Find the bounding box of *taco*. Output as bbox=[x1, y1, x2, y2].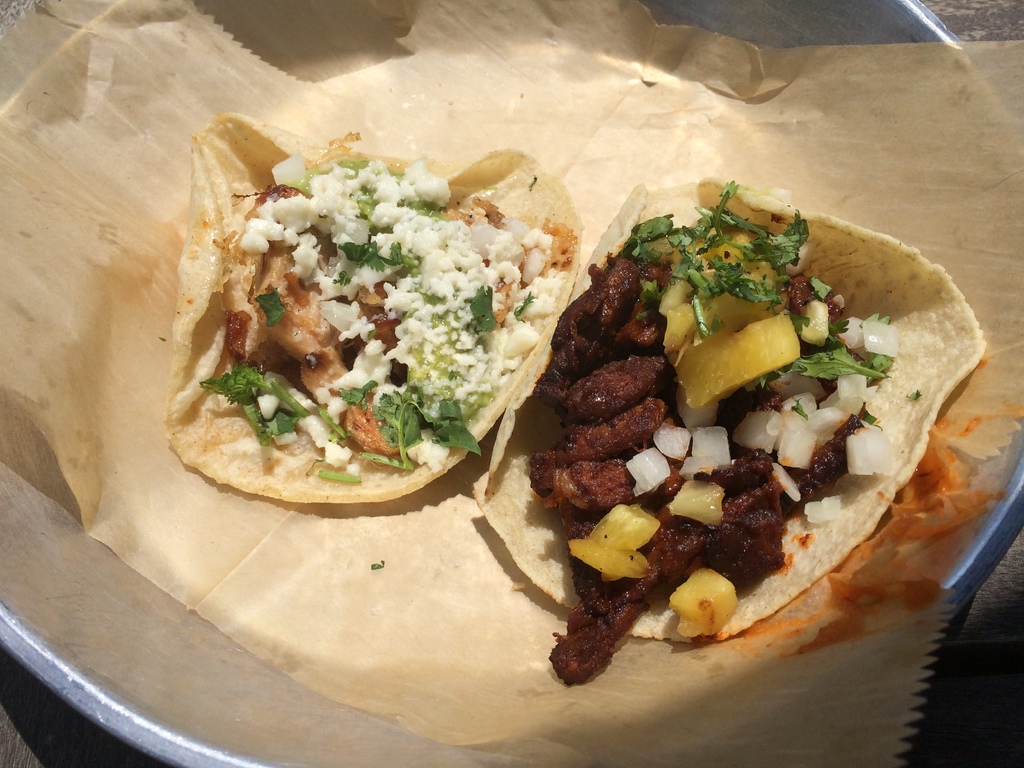
bbox=[163, 115, 580, 509].
